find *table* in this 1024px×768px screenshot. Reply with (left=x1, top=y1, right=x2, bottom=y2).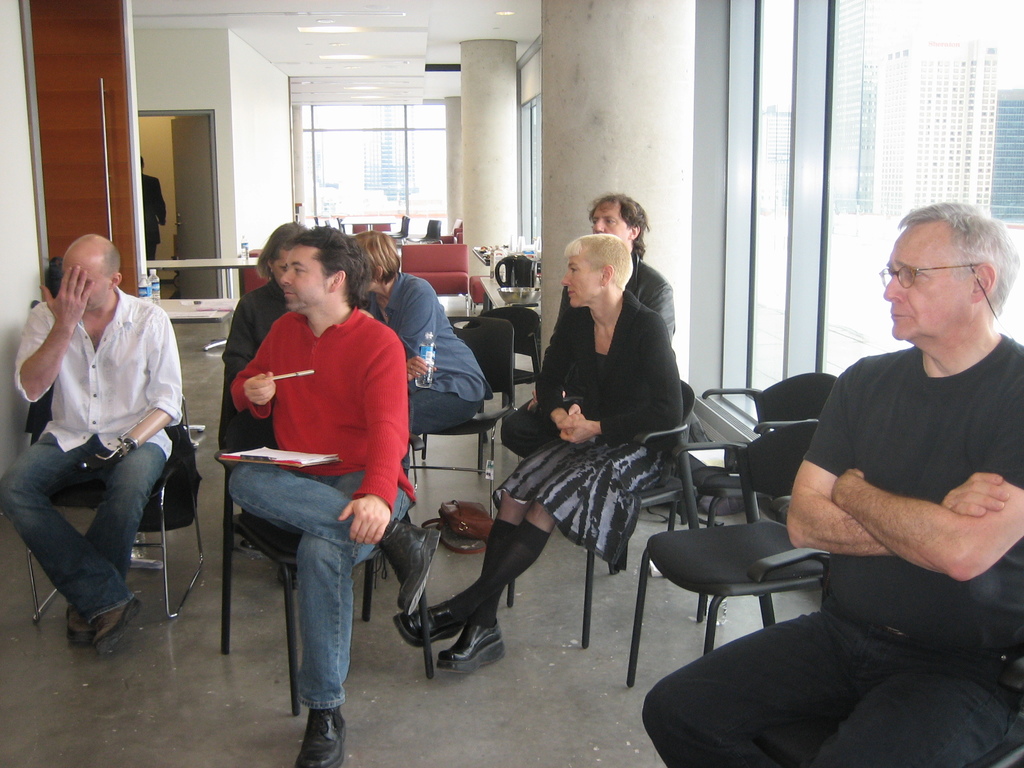
(left=467, top=273, right=551, bottom=380).
